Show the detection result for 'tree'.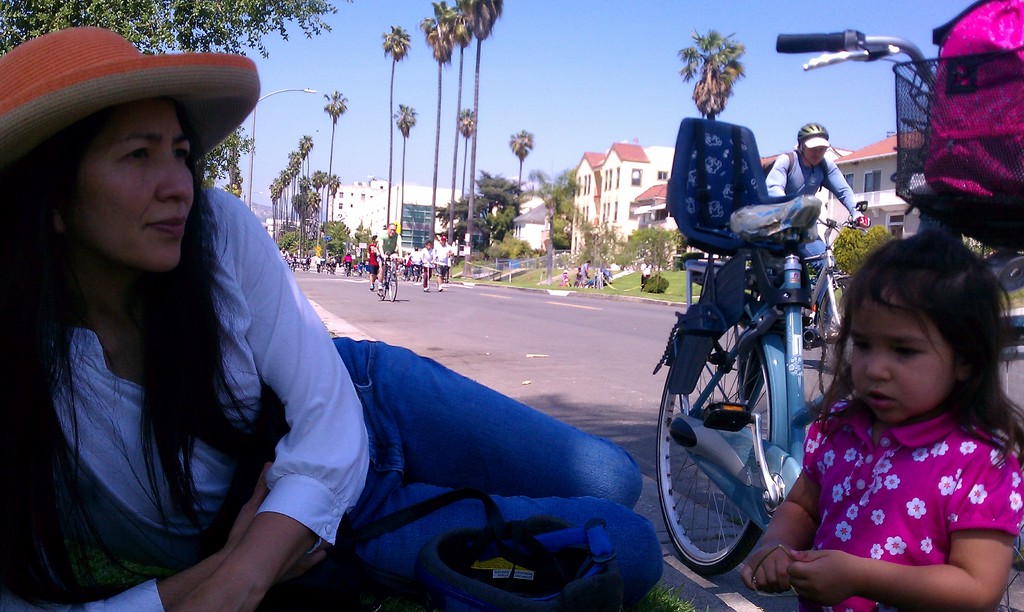
left=420, top=23, right=452, bottom=248.
